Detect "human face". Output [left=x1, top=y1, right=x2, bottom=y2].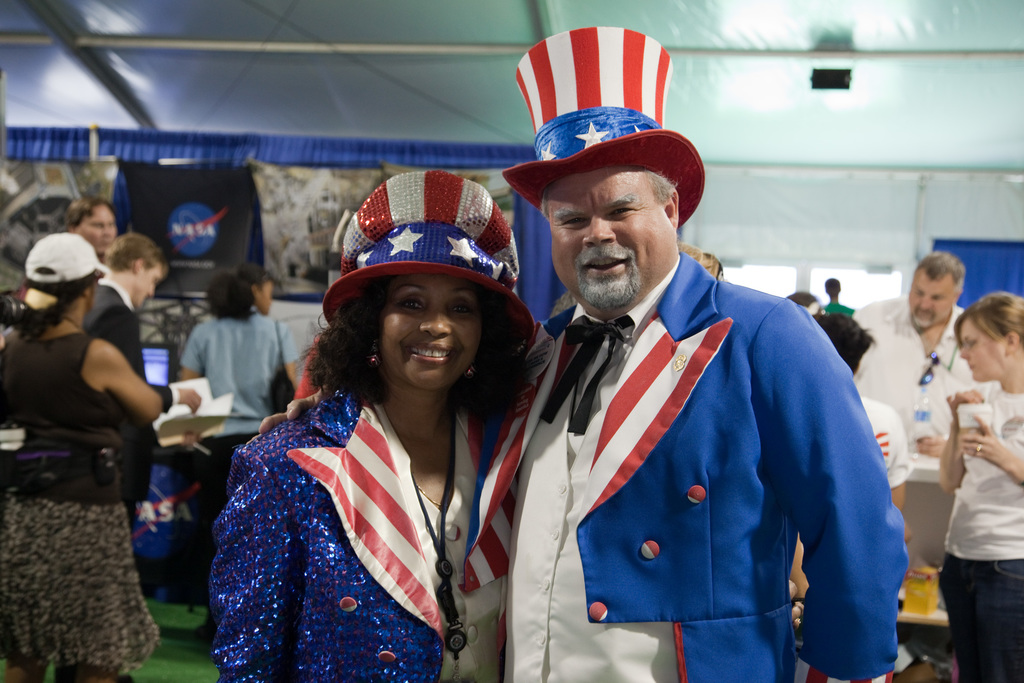
[left=959, top=317, right=1007, bottom=380].
